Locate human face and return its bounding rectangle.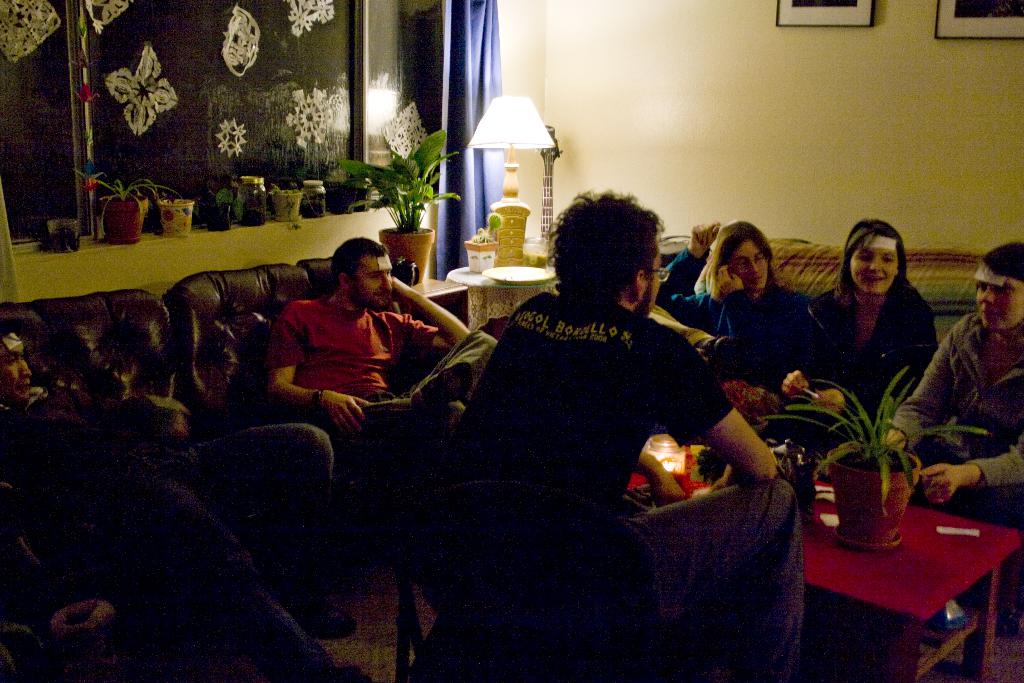
[left=349, top=259, right=391, bottom=313].
